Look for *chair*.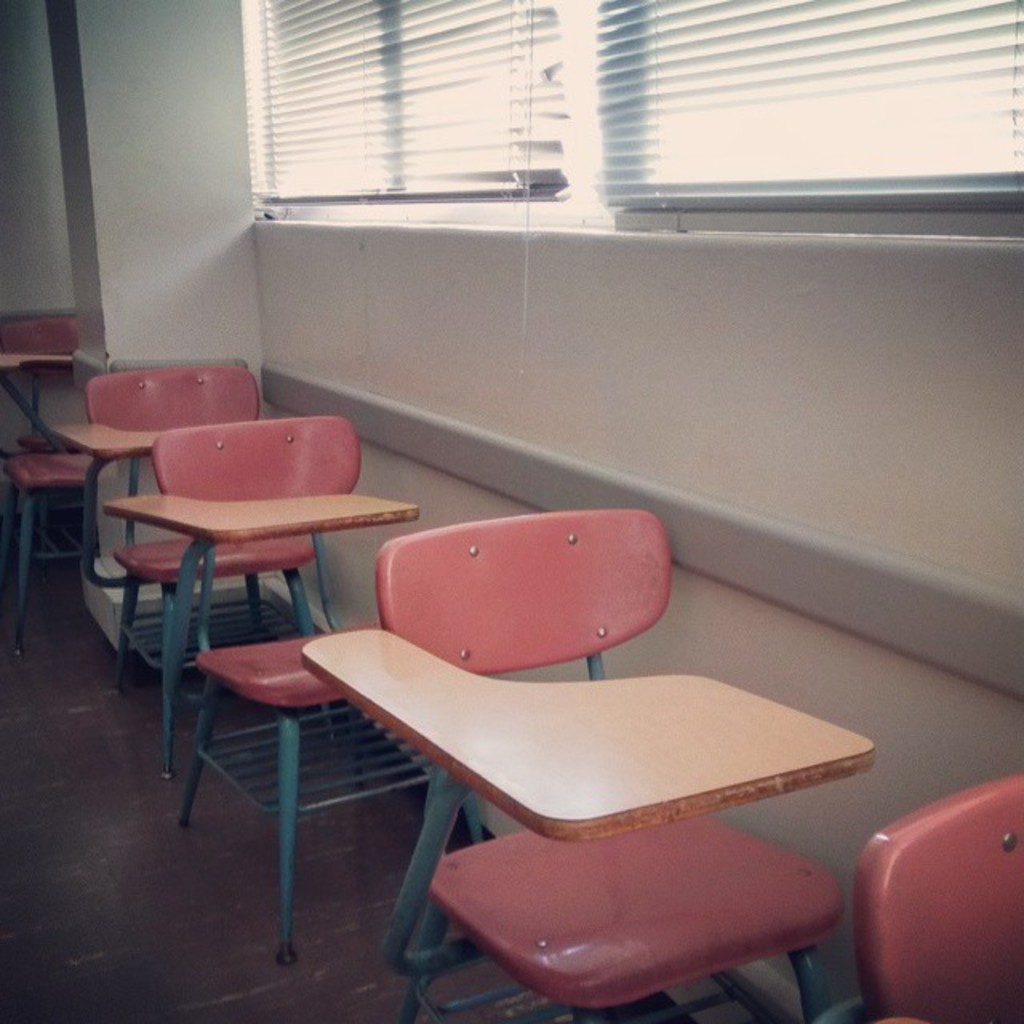
Found: {"x1": 810, "y1": 771, "x2": 1022, "y2": 1022}.
